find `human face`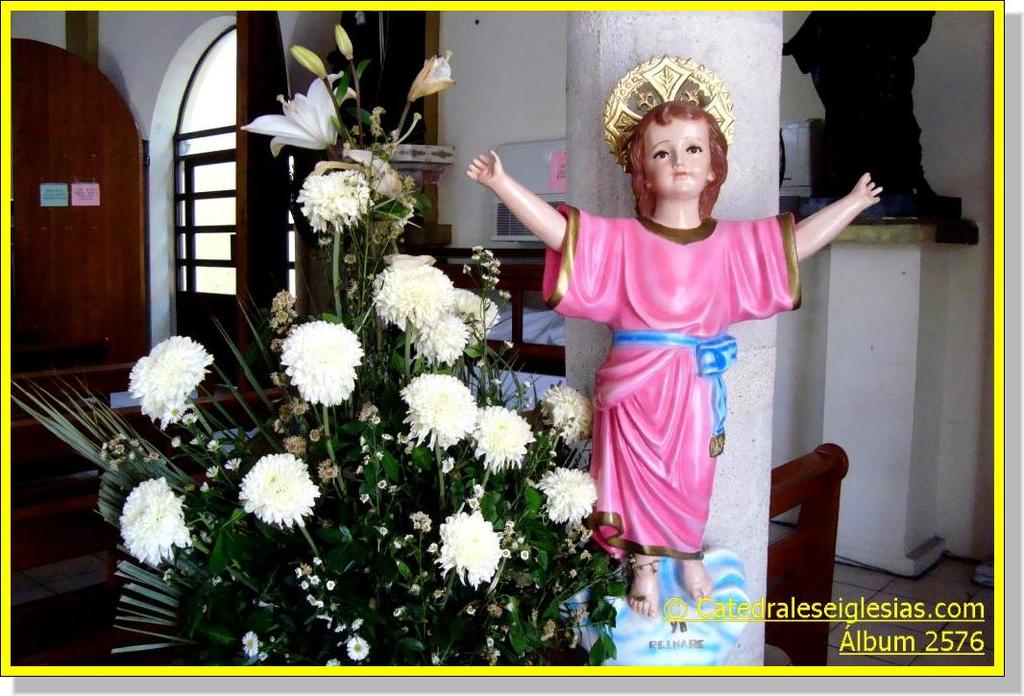
[645, 116, 711, 196]
